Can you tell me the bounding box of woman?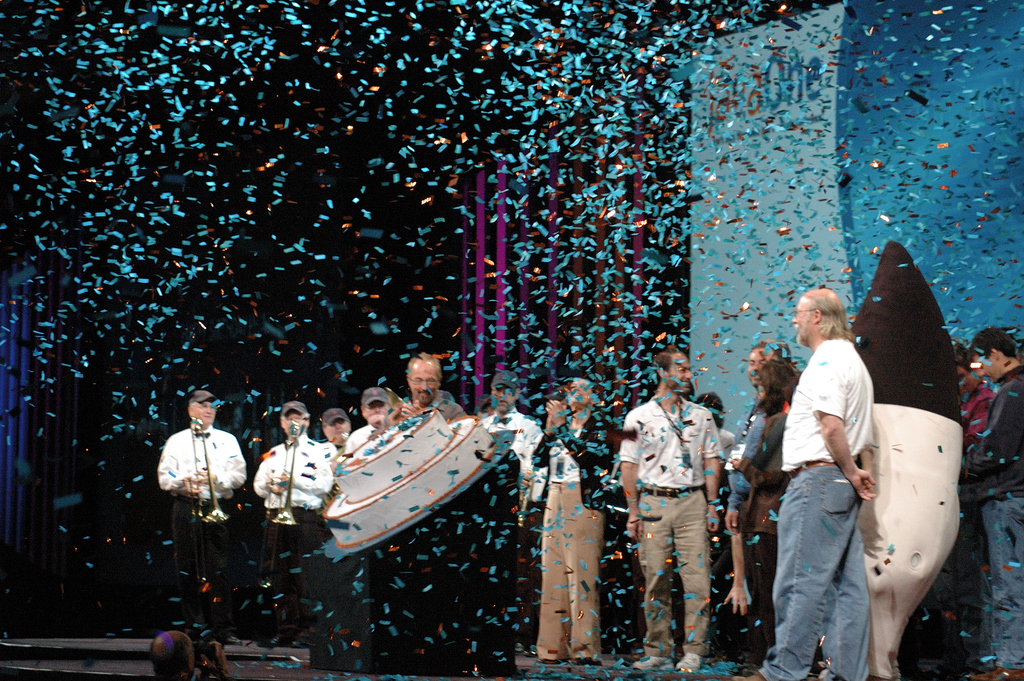
box=[730, 357, 794, 472].
